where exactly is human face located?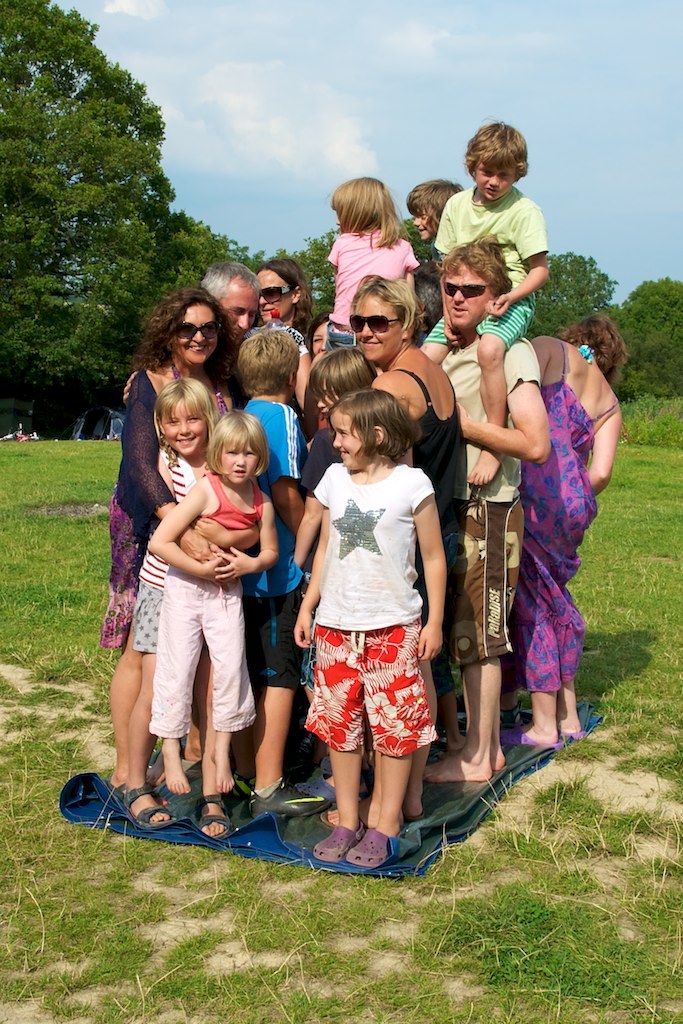
Its bounding box is x1=170 y1=292 x2=223 y2=354.
